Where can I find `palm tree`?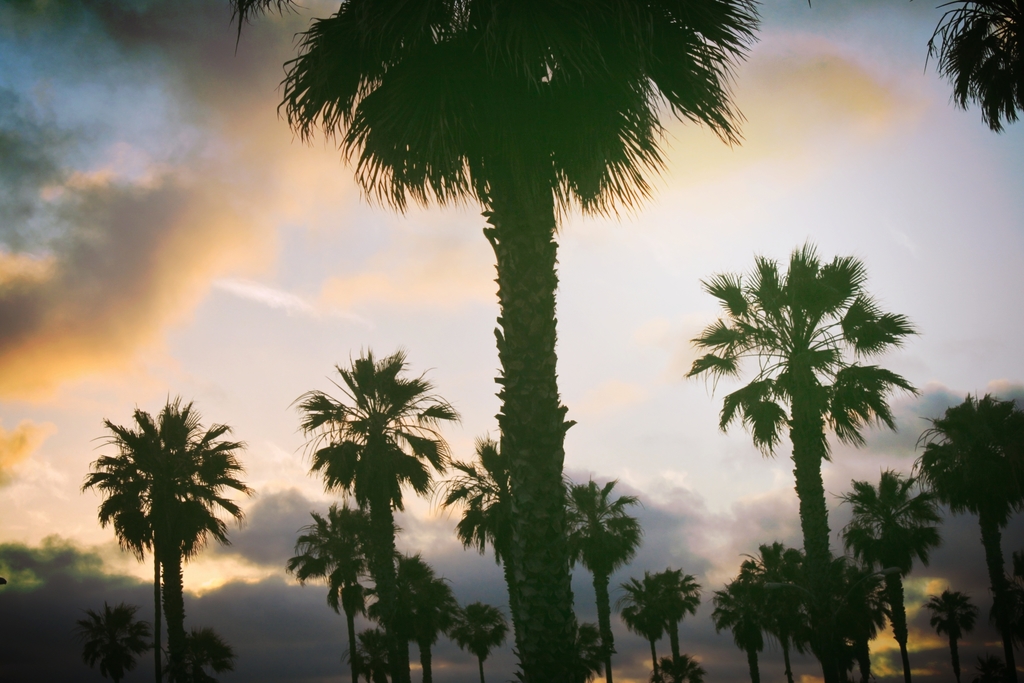
You can find it at crop(632, 598, 666, 682).
